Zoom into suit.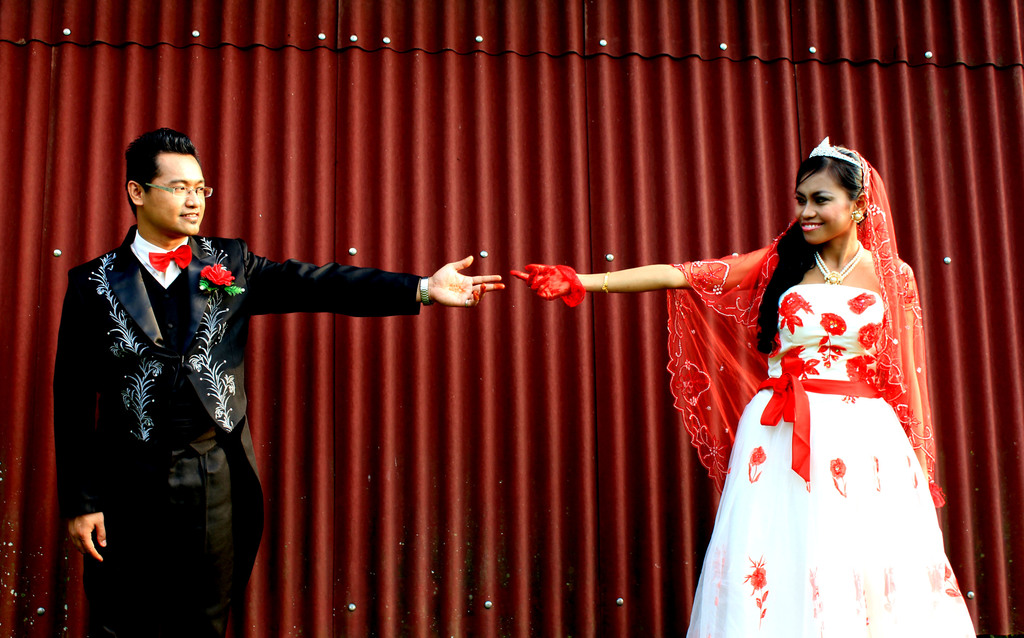
Zoom target: [35, 91, 433, 630].
